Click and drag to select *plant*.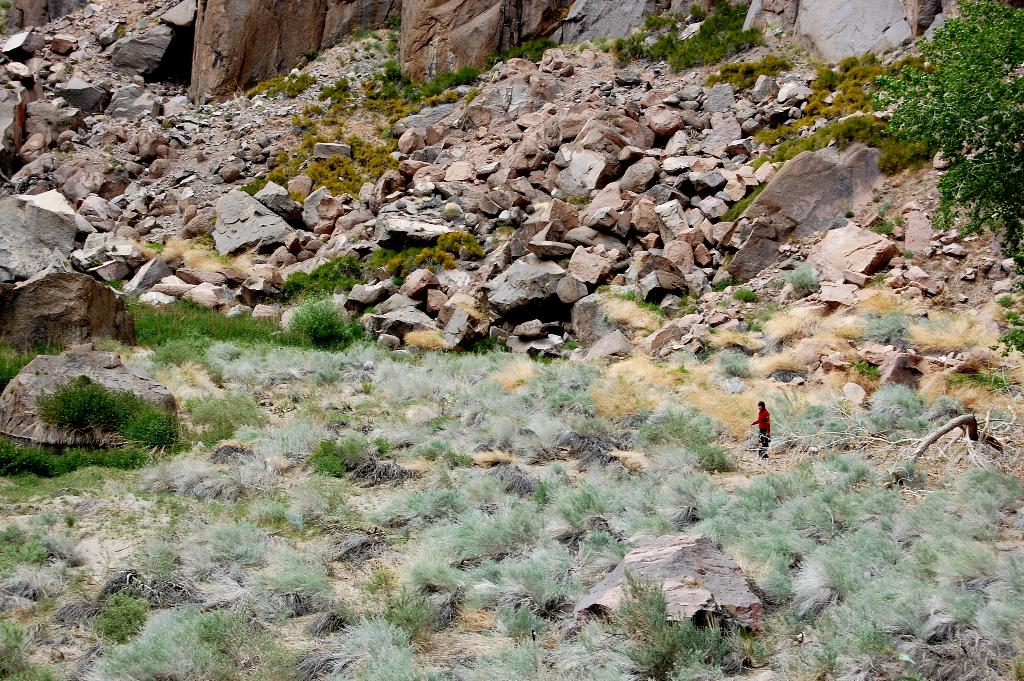
Selection: (124, 406, 186, 447).
